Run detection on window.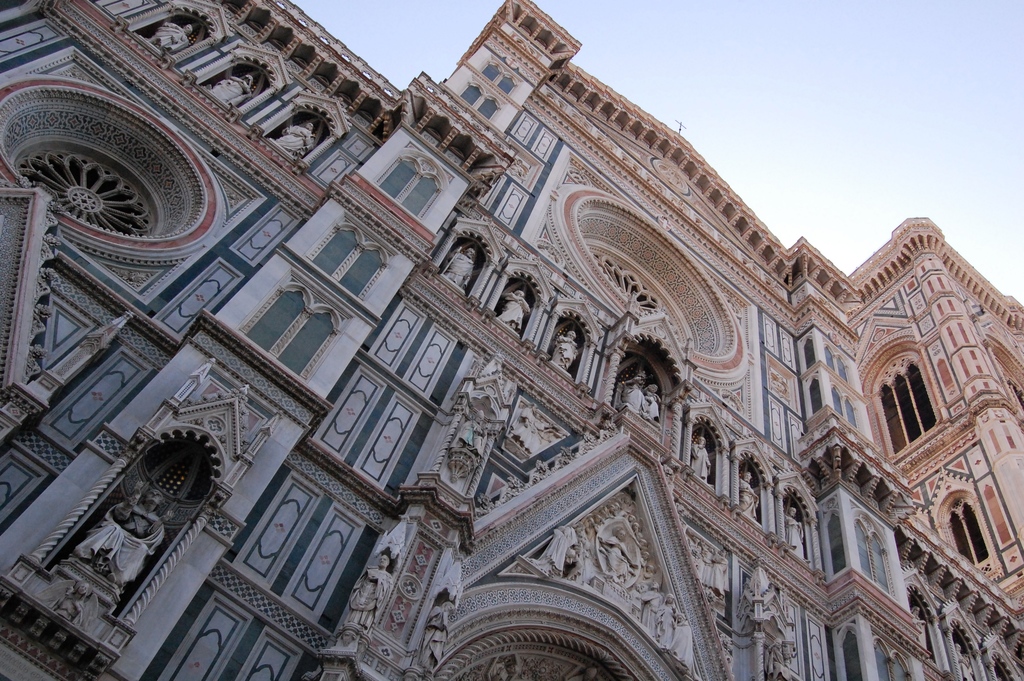
Result: [left=892, top=371, right=925, bottom=445].
